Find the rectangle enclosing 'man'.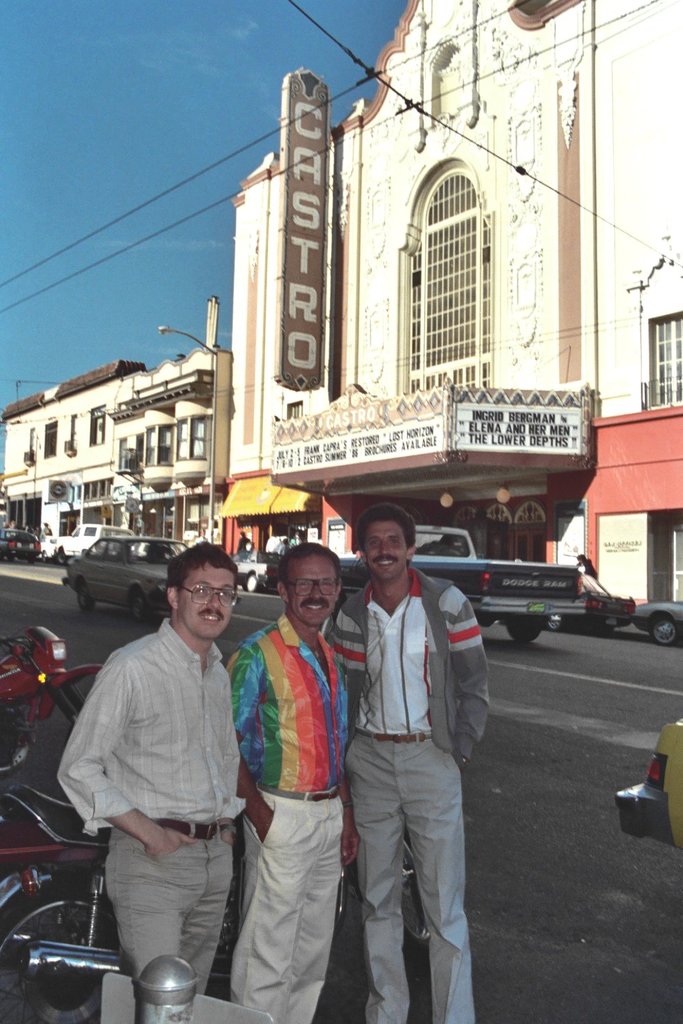
221/534/354/1023.
